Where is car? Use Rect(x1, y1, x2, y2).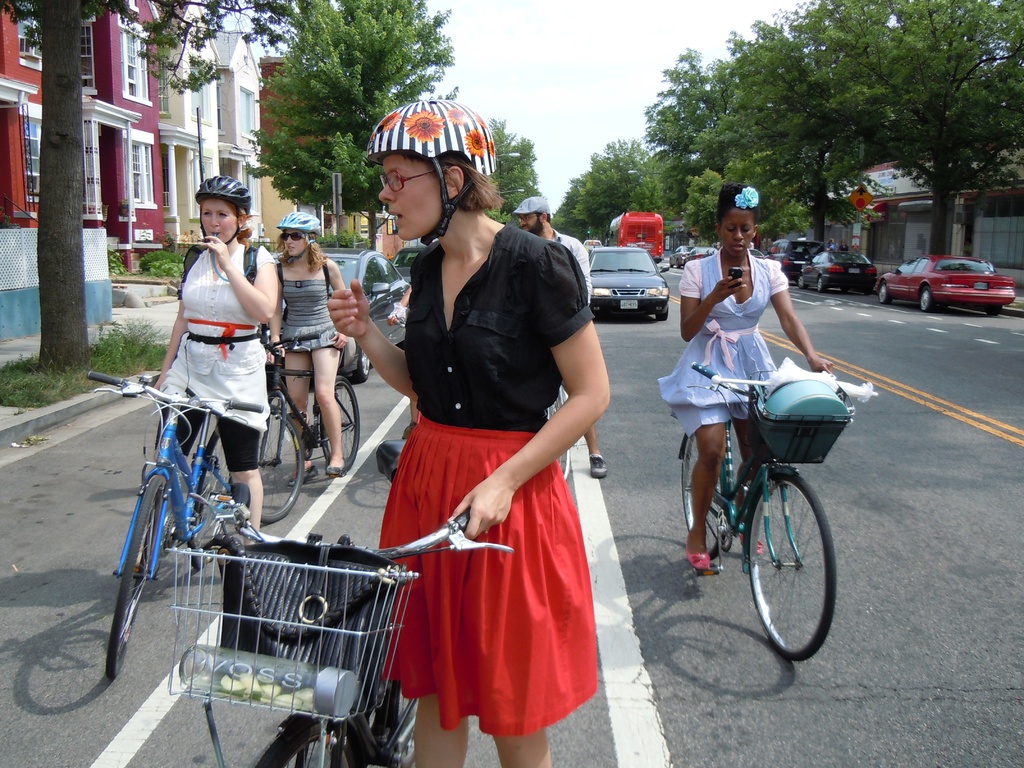
Rect(804, 244, 870, 294).
